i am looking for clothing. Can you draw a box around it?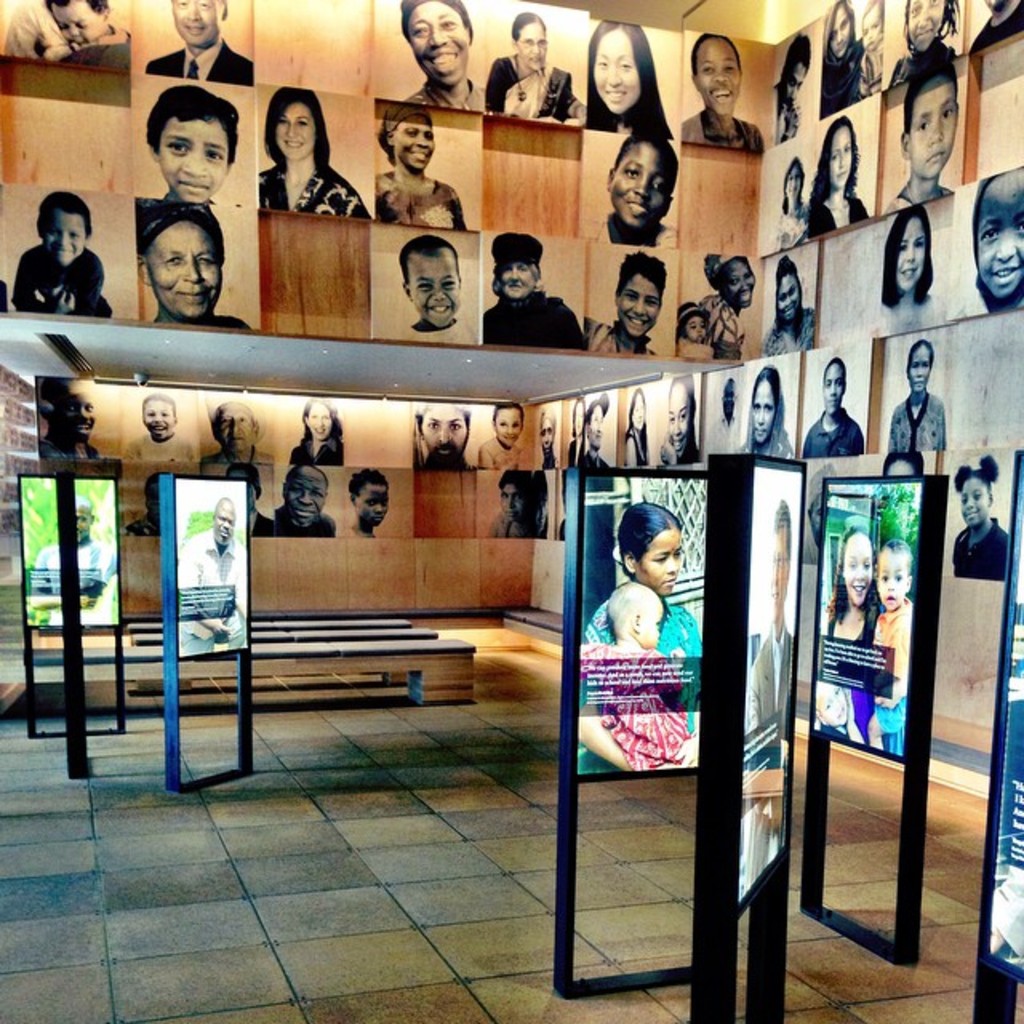
Sure, the bounding box is pyautogui.locateOnScreen(178, 536, 234, 645).
